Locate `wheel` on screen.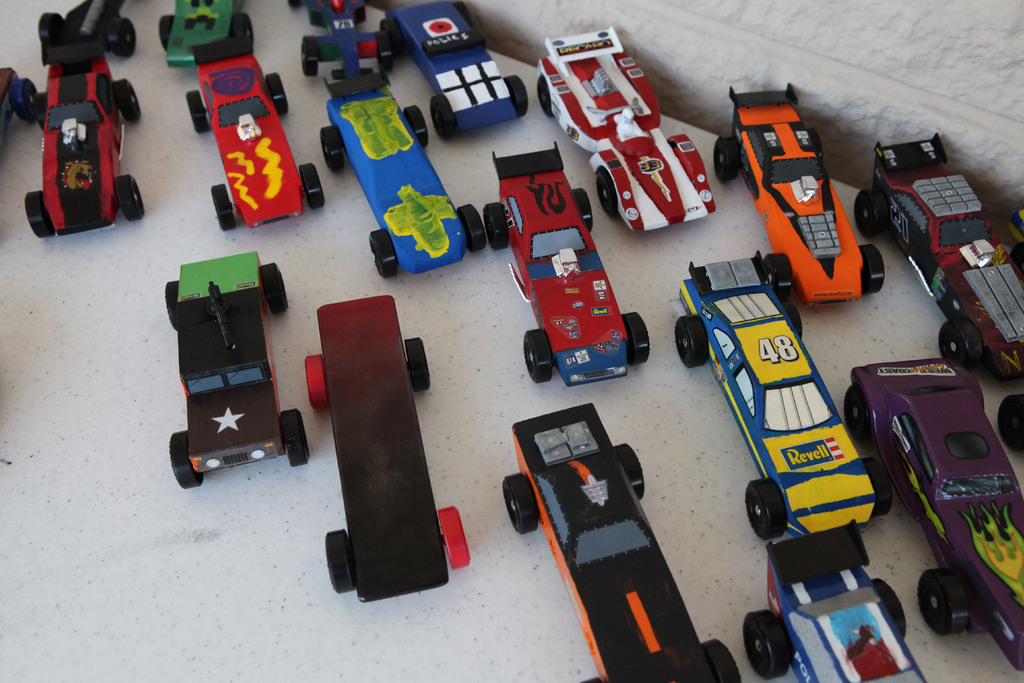
On screen at [504,468,538,532].
